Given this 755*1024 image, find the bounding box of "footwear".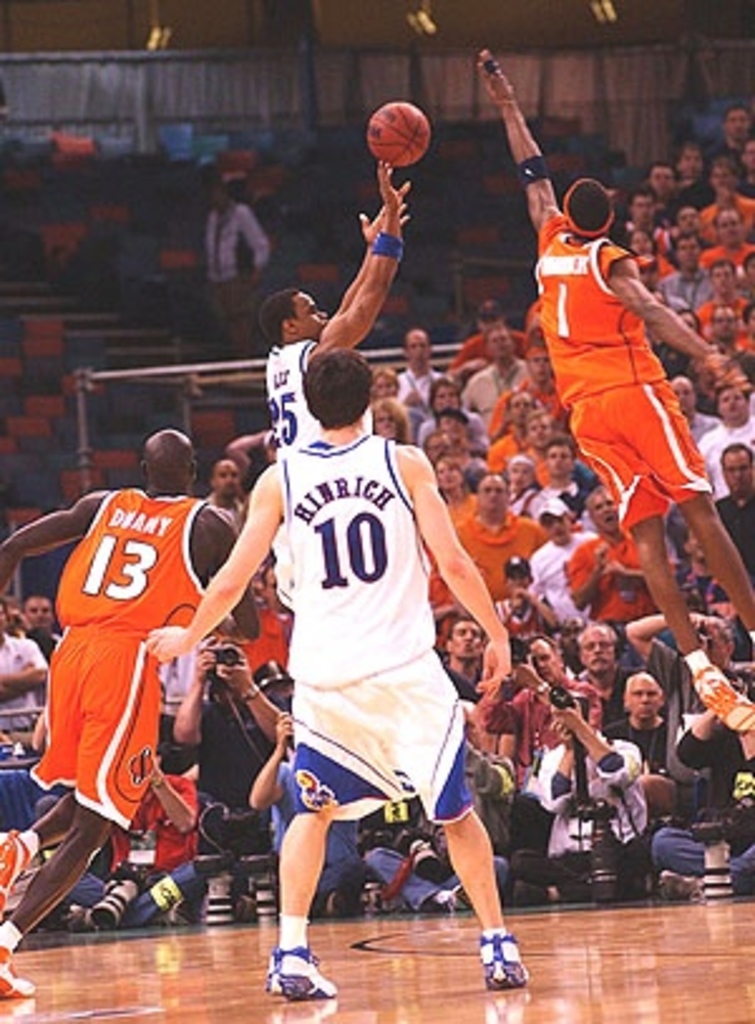
bbox=[473, 941, 531, 996].
